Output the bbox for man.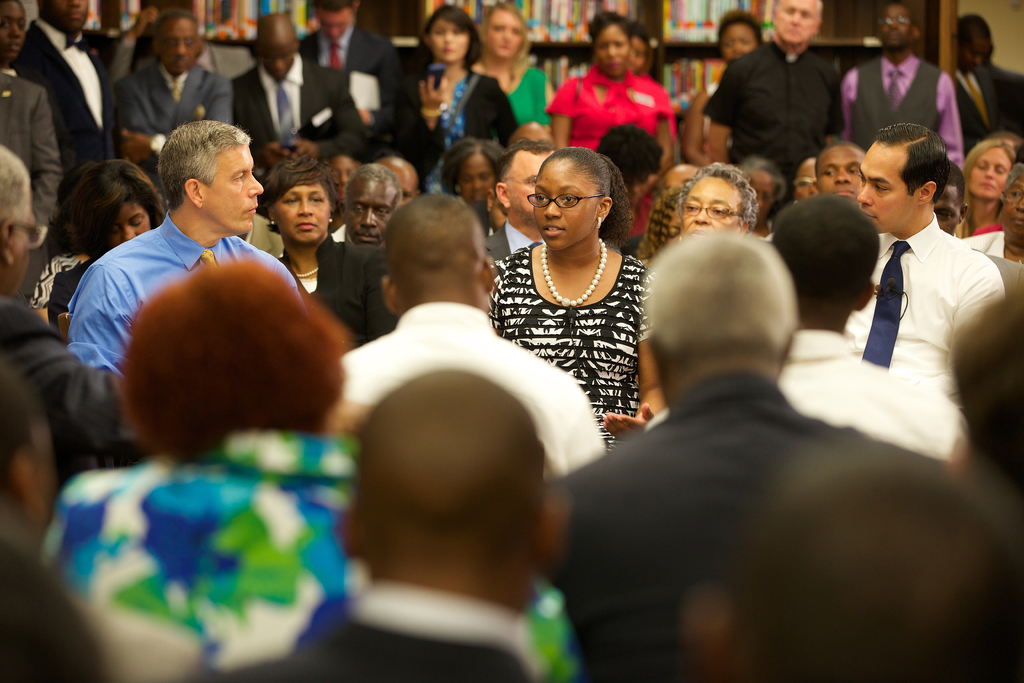
Rect(548, 227, 937, 682).
